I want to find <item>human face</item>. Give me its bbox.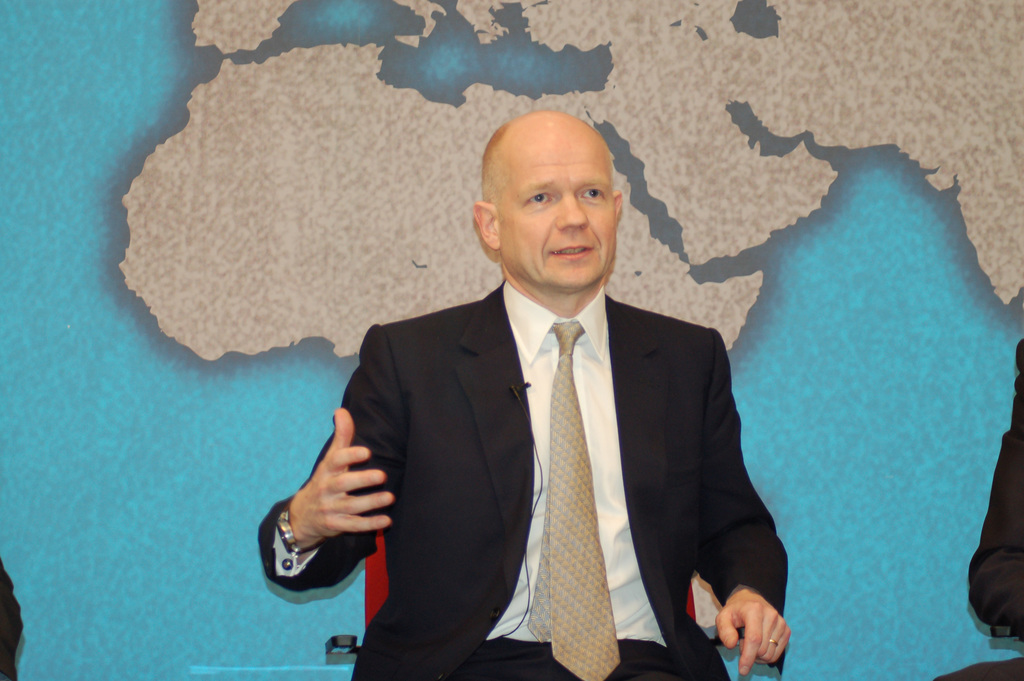
[x1=499, y1=138, x2=621, y2=293].
